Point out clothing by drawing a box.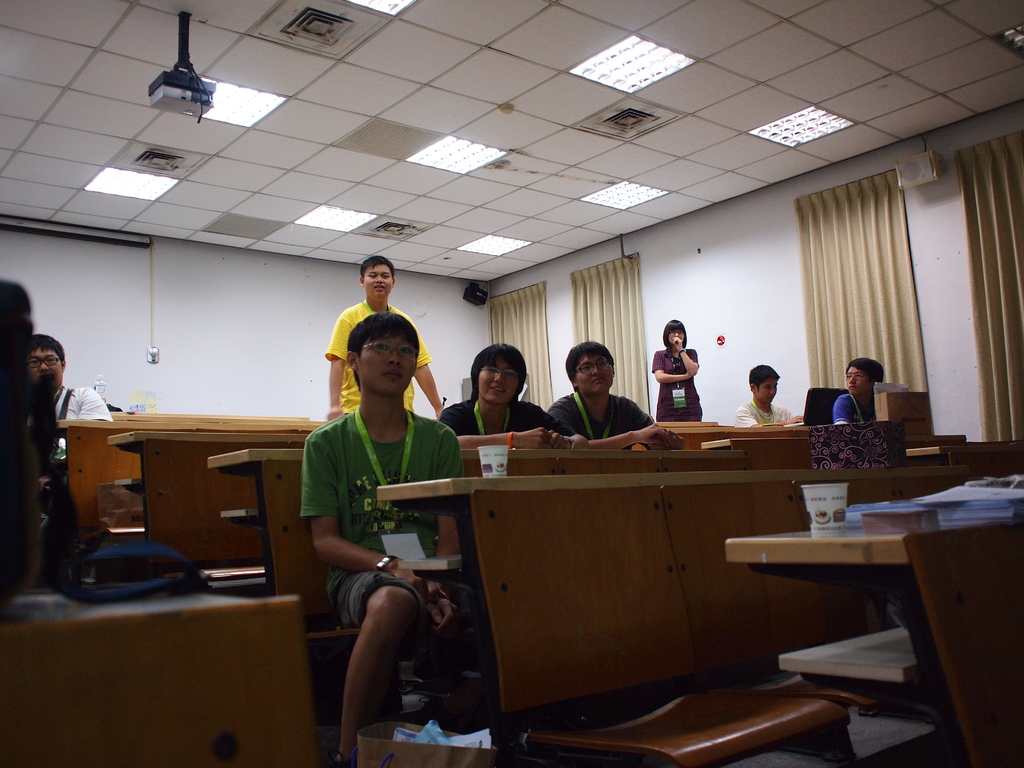
l=649, t=340, r=705, b=423.
